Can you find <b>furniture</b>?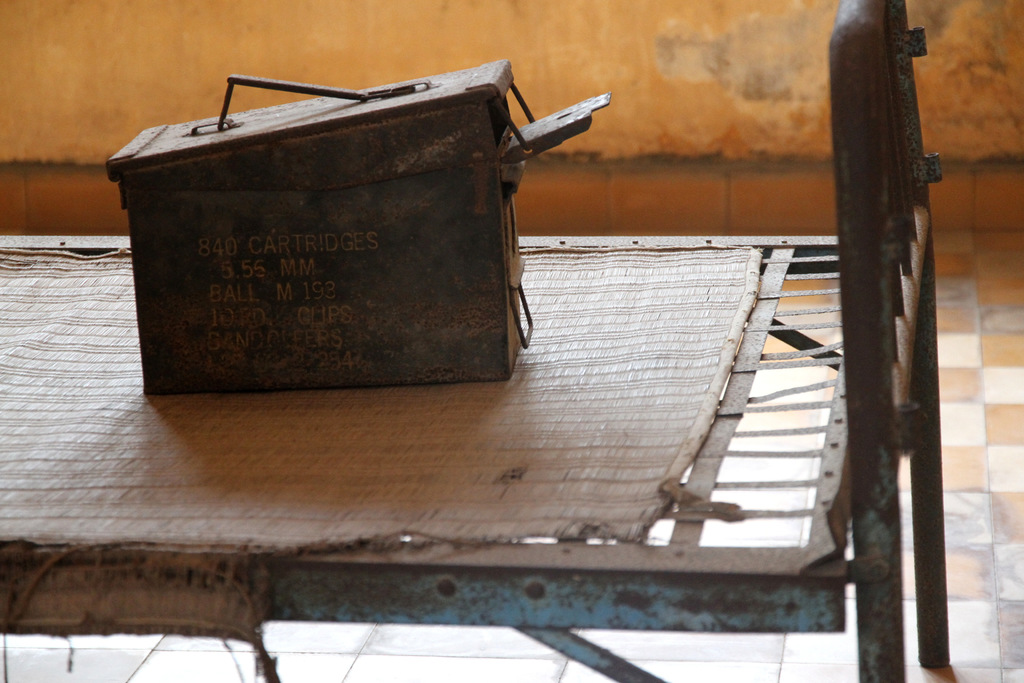
Yes, bounding box: <region>0, 0, 951, 682</region>.
